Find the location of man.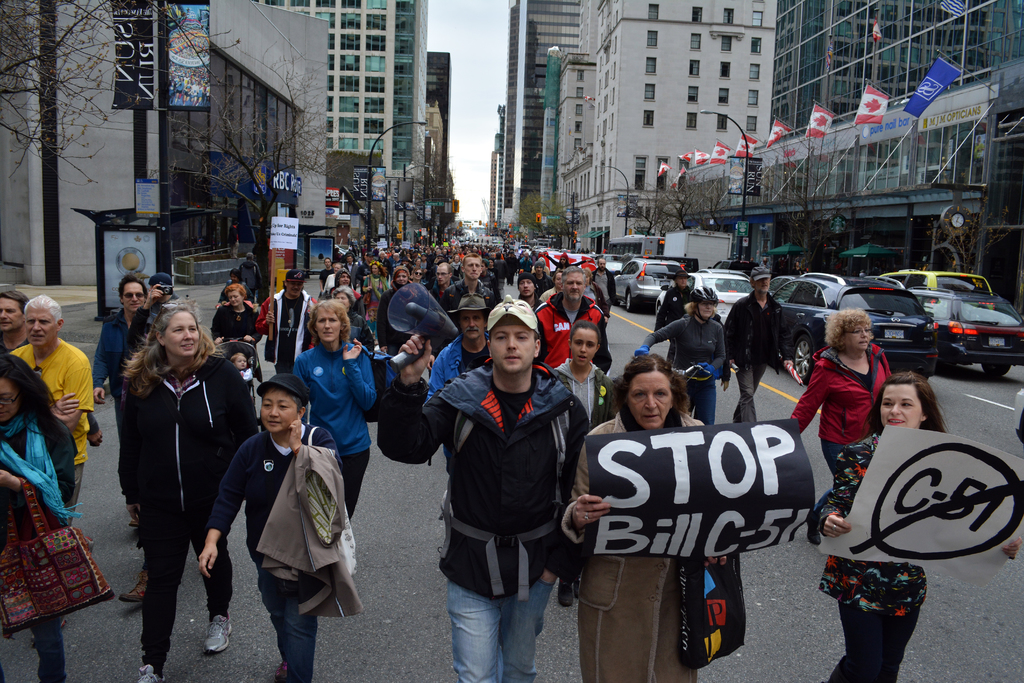
Location: Rect(442, 251, 495, 320).
